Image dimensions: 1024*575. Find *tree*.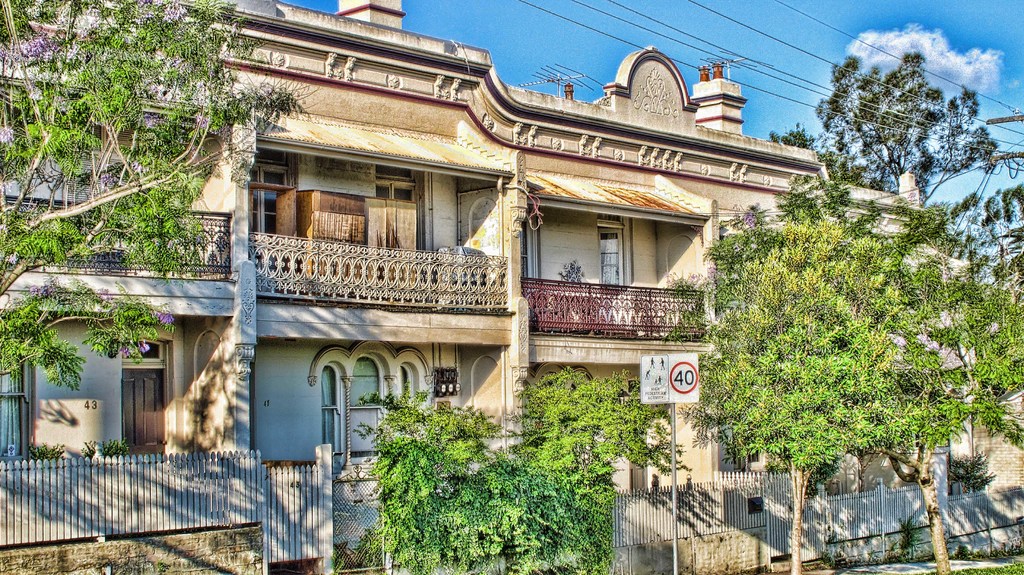
x1=0, y1=0, x2=286, y2=387.
